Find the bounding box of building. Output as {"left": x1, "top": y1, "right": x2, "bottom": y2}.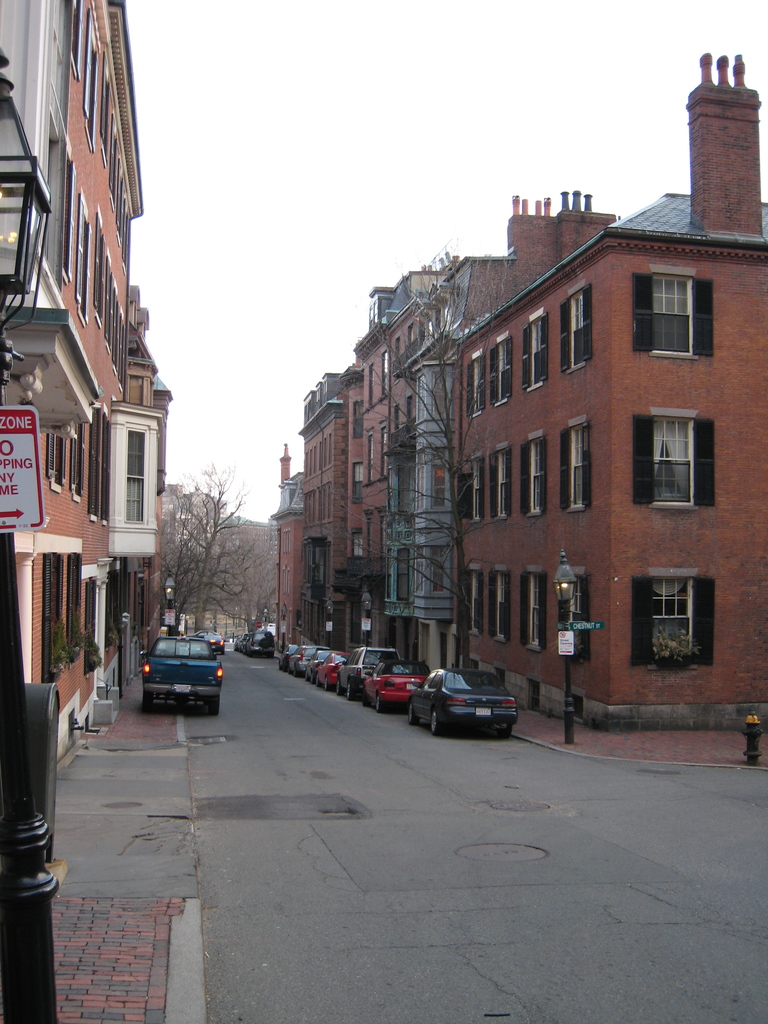
{"left": 0, "top": 0, "right": 172, "bottom": 758}.
